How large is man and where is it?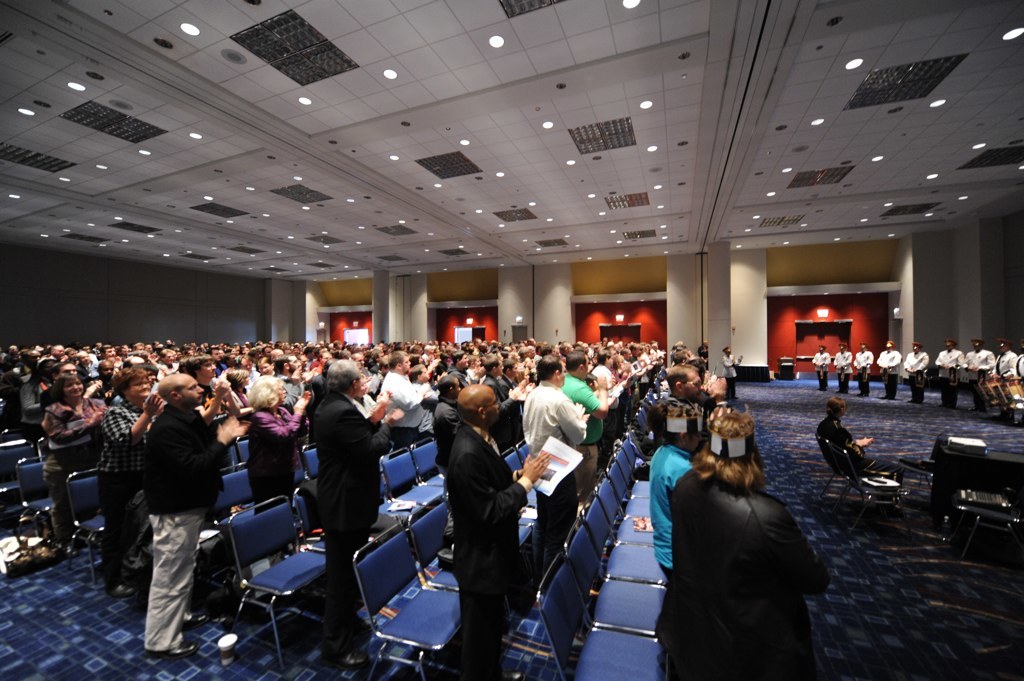
Bounding box: {"x1": 963, "y1": 337, "x2": 993, "y2": 414}.
